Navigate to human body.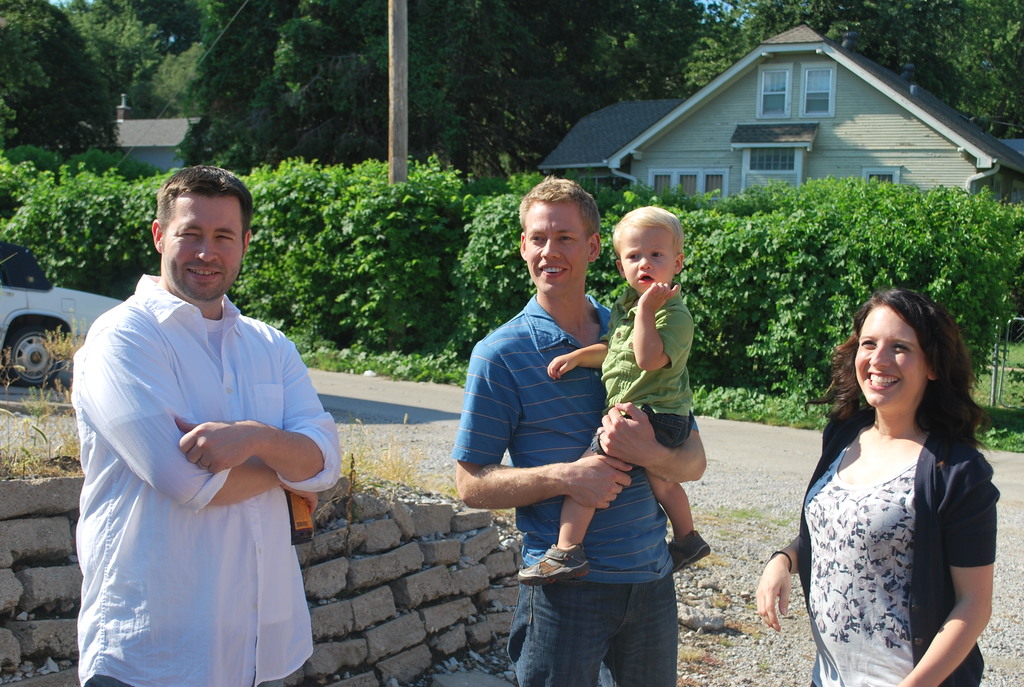
Navigation target: <box>752,411,1005,686</box>.
